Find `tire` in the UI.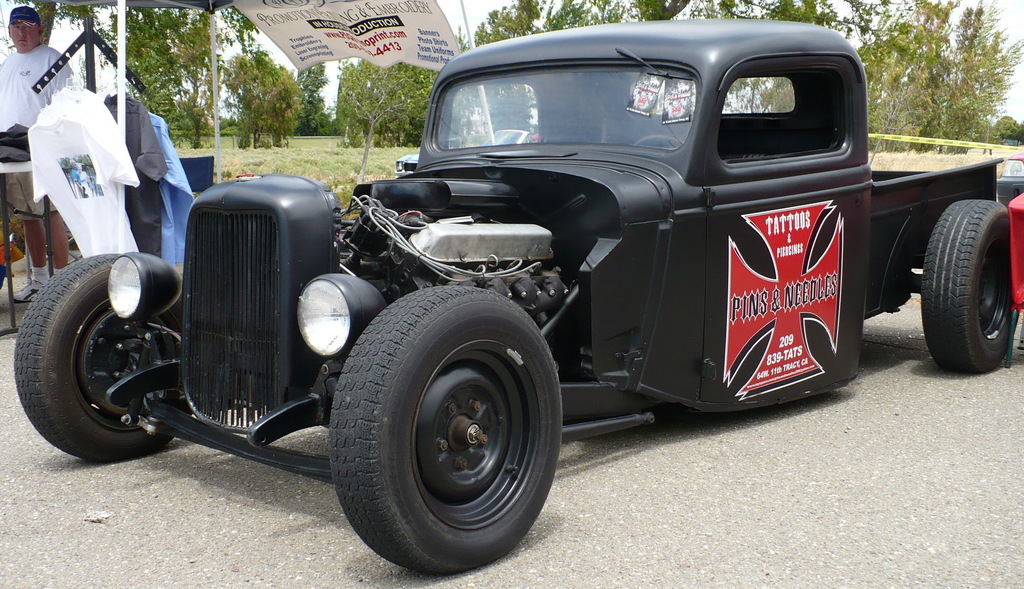
UI element at (left=917, top=196, right=1021, bottom=379).
